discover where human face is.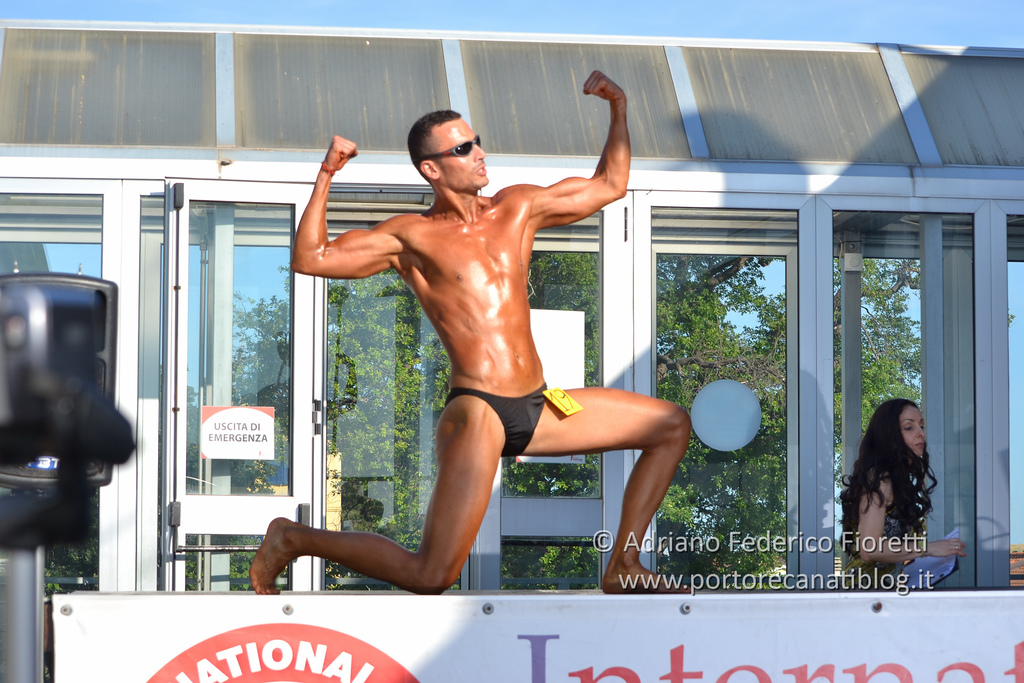
Discovered at BBox(902, 401, 925, 465).
